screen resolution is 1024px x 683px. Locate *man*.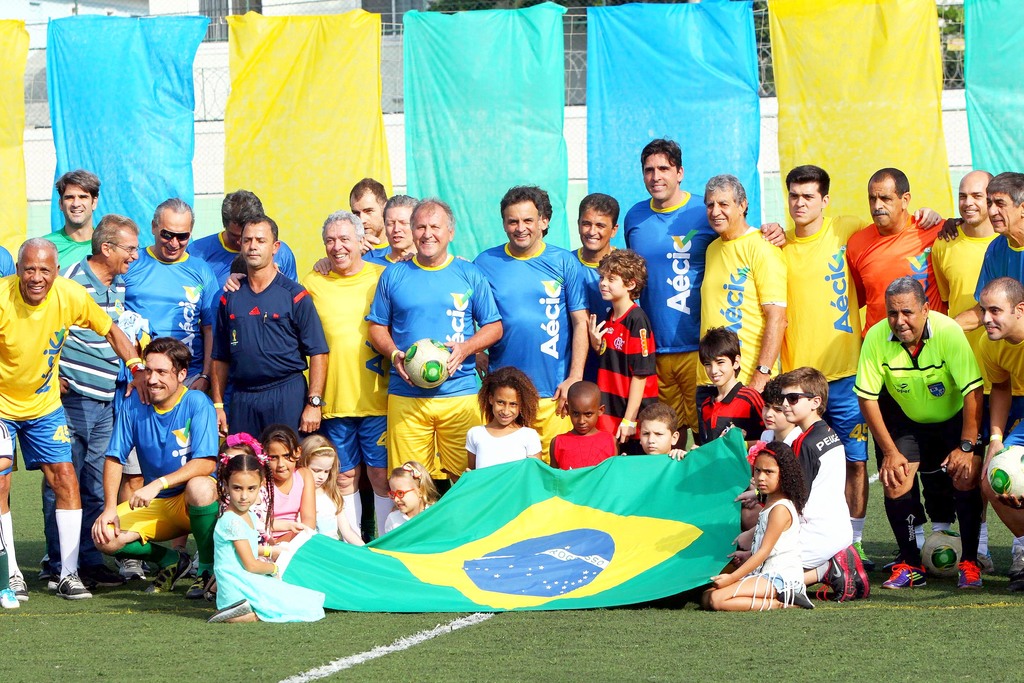
crop(184, 186, 297, 280).
